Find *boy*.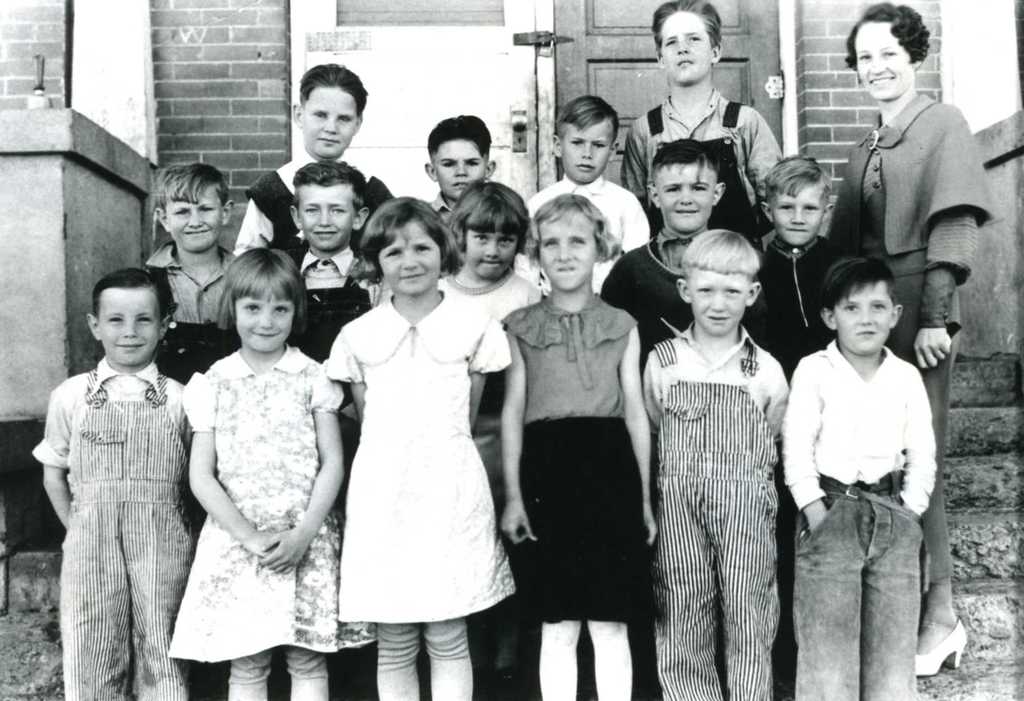
(left=777, top=254, right=939, bottom=699).
